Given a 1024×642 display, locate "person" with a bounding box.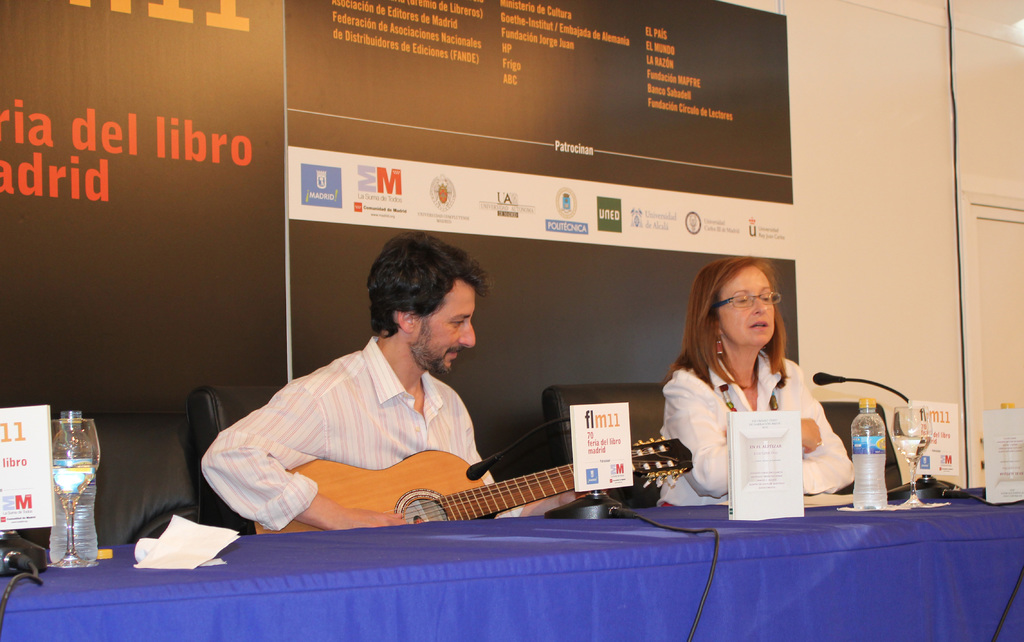
Located: detection(227, 223, 543, 559).
